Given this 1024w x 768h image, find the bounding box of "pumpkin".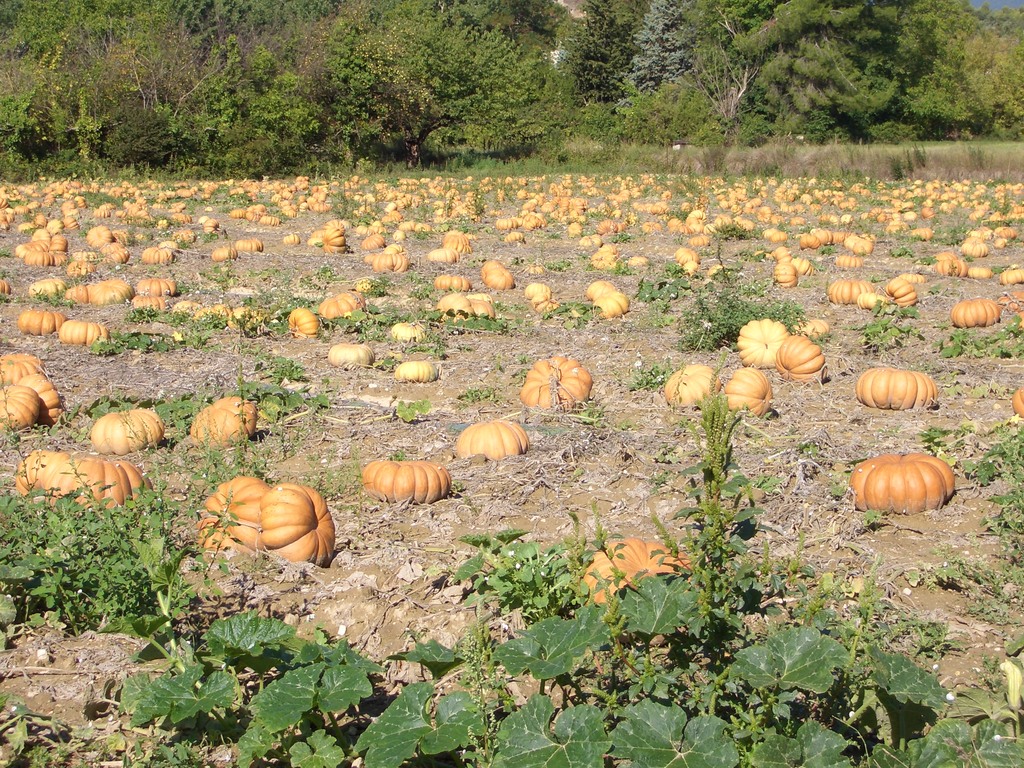
l=740, t=315, r=789, b=365.
